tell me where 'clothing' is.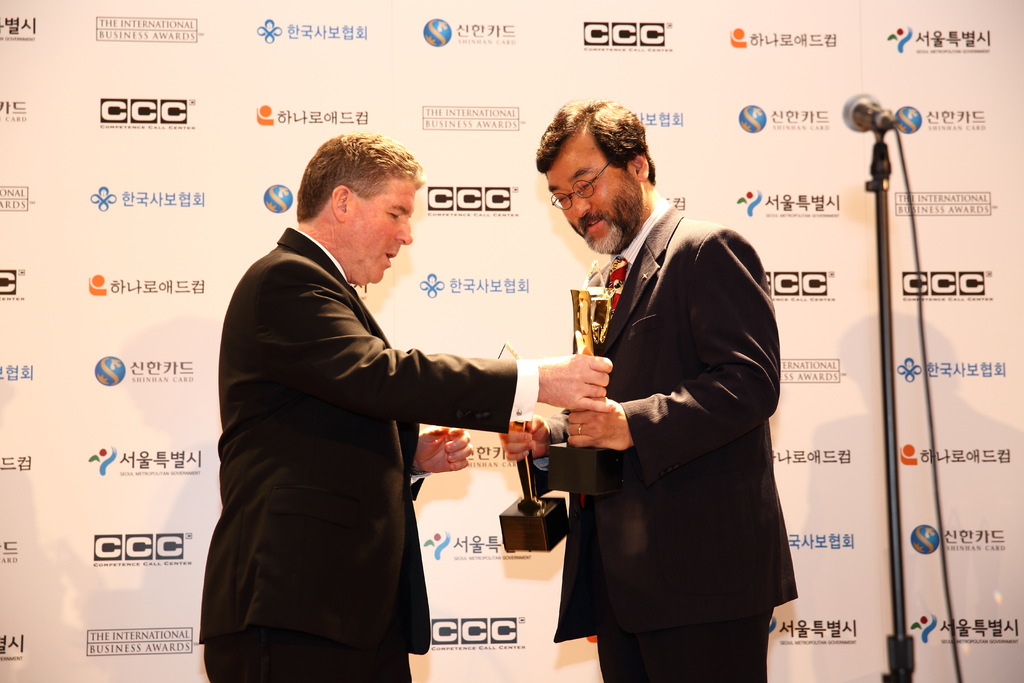
'clothing' is at x1=189 y1=224 x2=538 y2=682.
